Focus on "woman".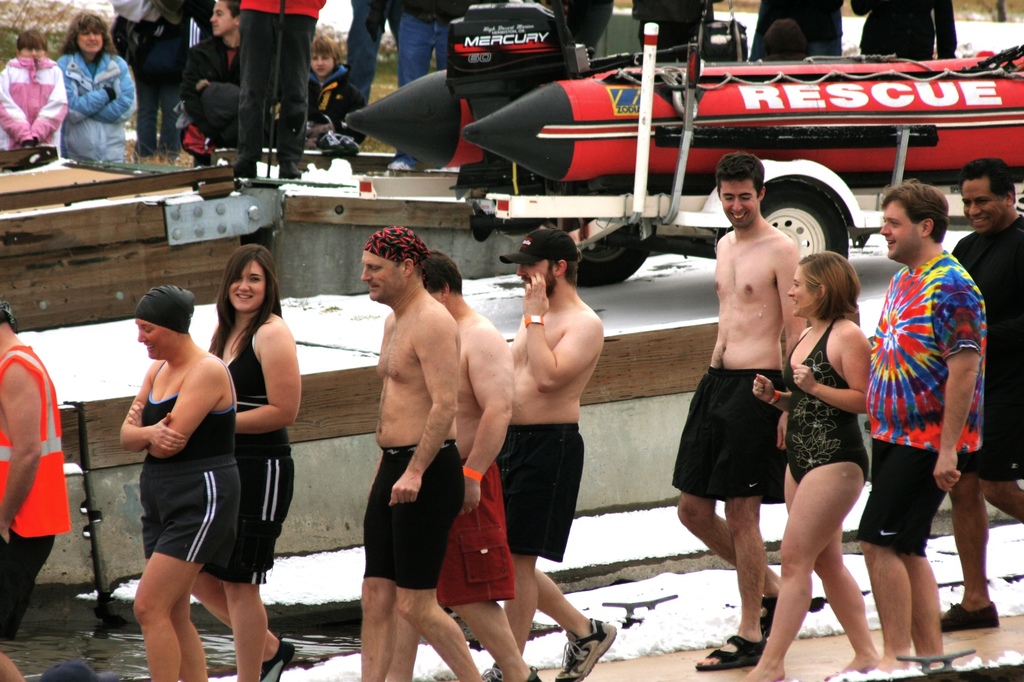
Focused at box=[739, 254, 873, 681].
